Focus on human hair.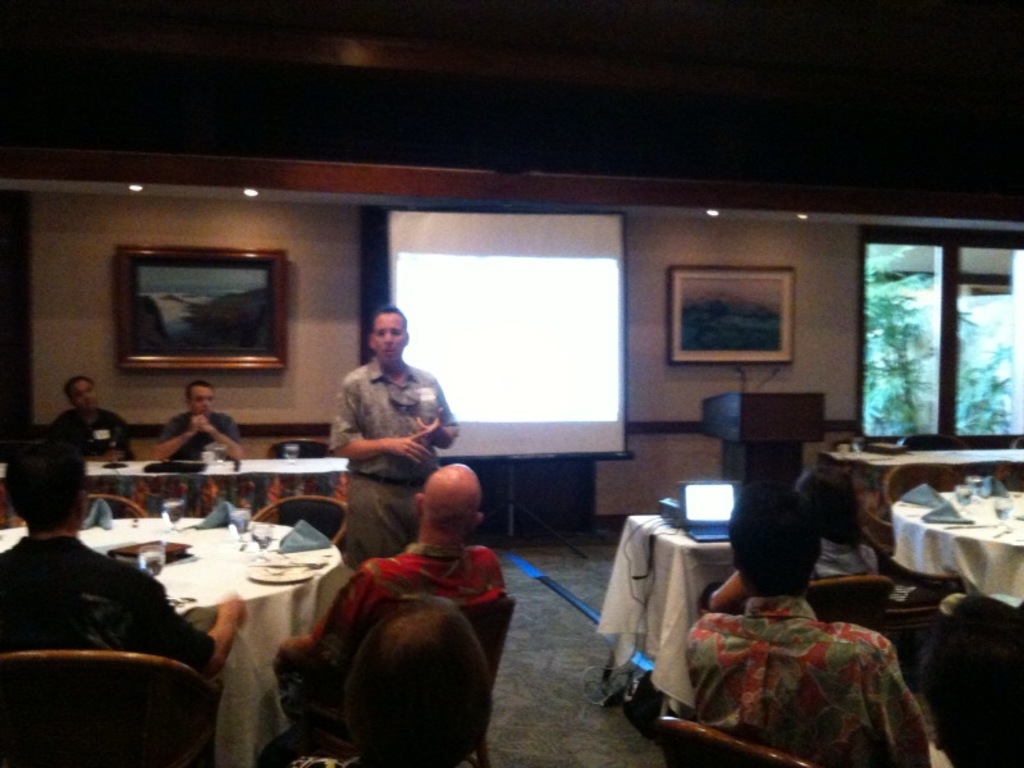
Focused at 724,481,824,595.
